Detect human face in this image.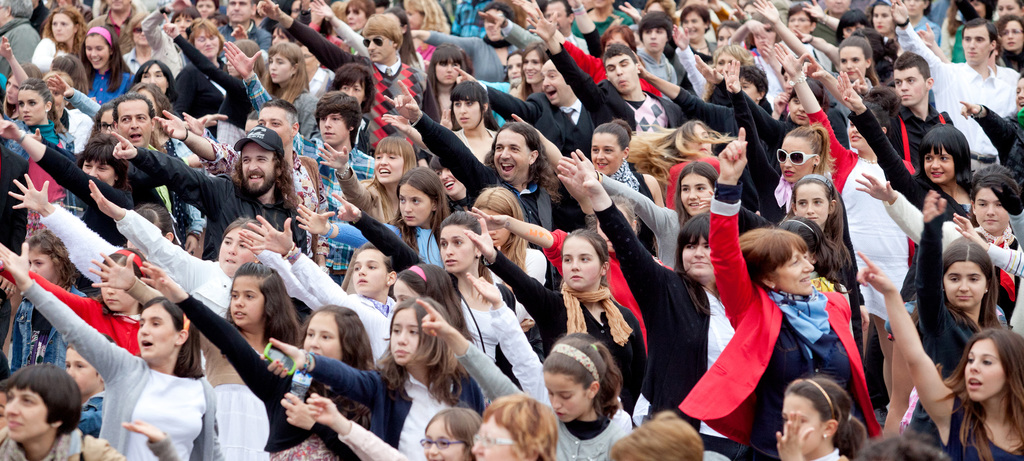
Detection: bbox(525, 52, 539, 83).
